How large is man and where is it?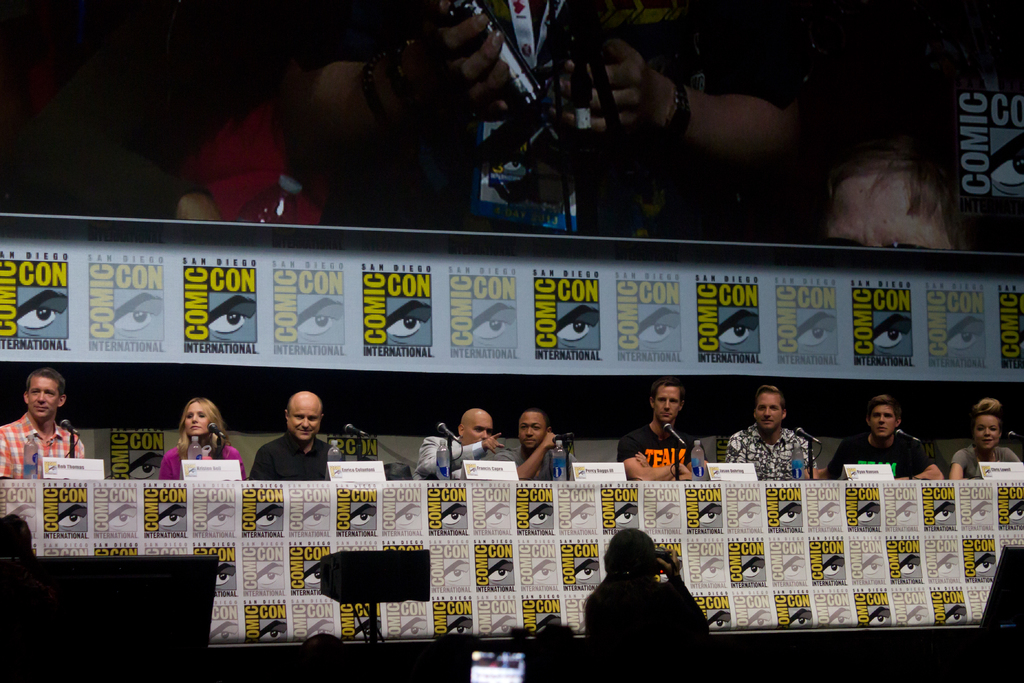
Bounding box: crop(609, 381, 706, 482).
